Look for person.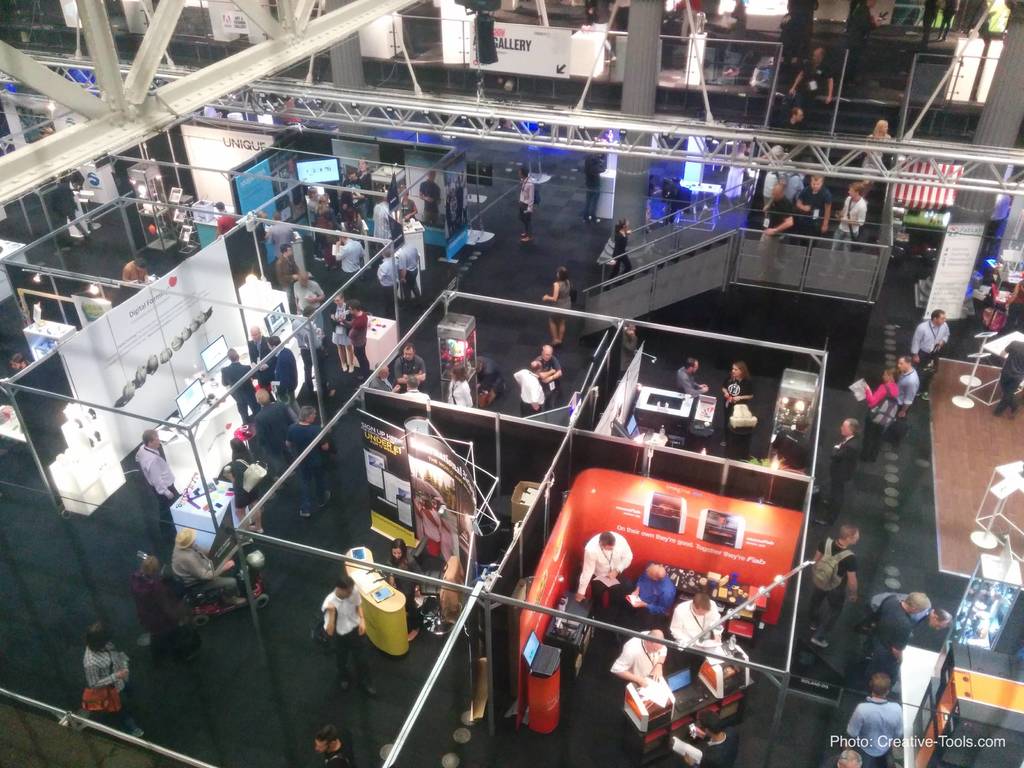
Found: box(822, 748, 861, 765).
